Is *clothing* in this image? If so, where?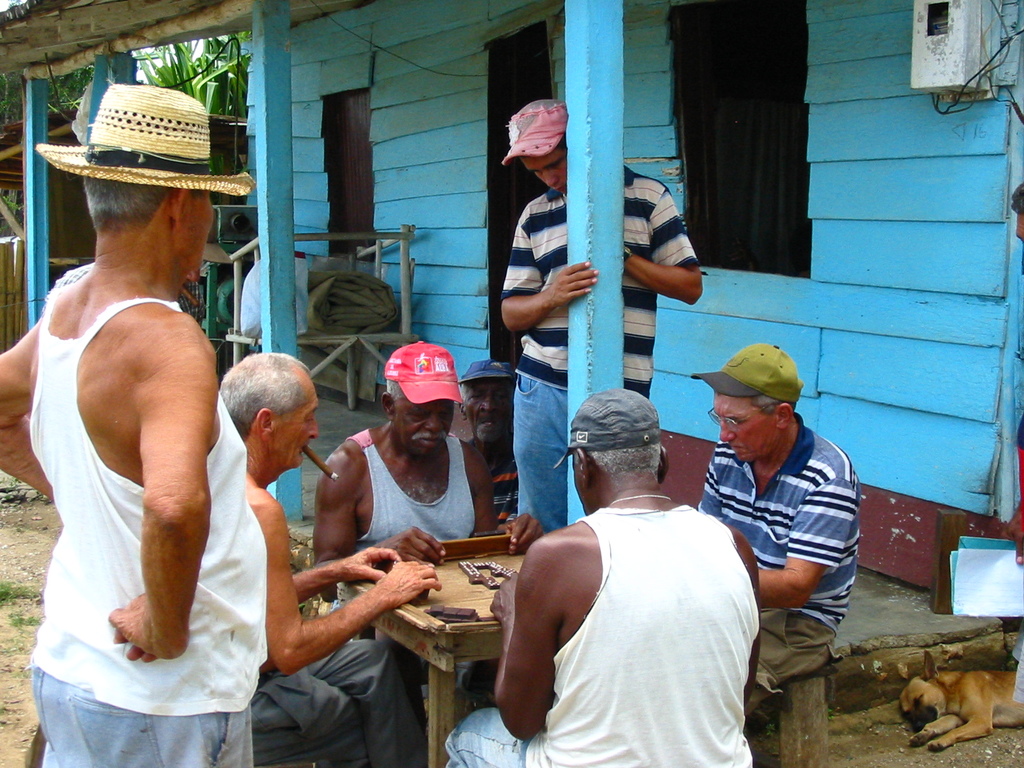
Yes, at bbox=(30, 299, 266, 767).
